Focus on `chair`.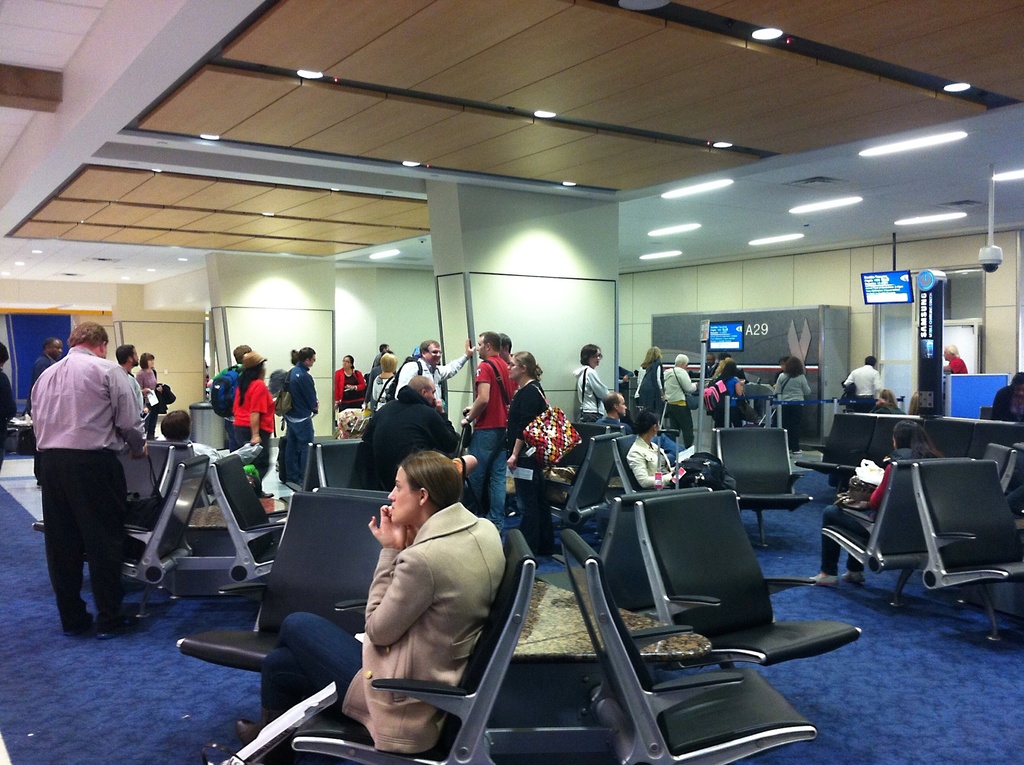
Focused at l=212, t=453, r=291, b=626.
